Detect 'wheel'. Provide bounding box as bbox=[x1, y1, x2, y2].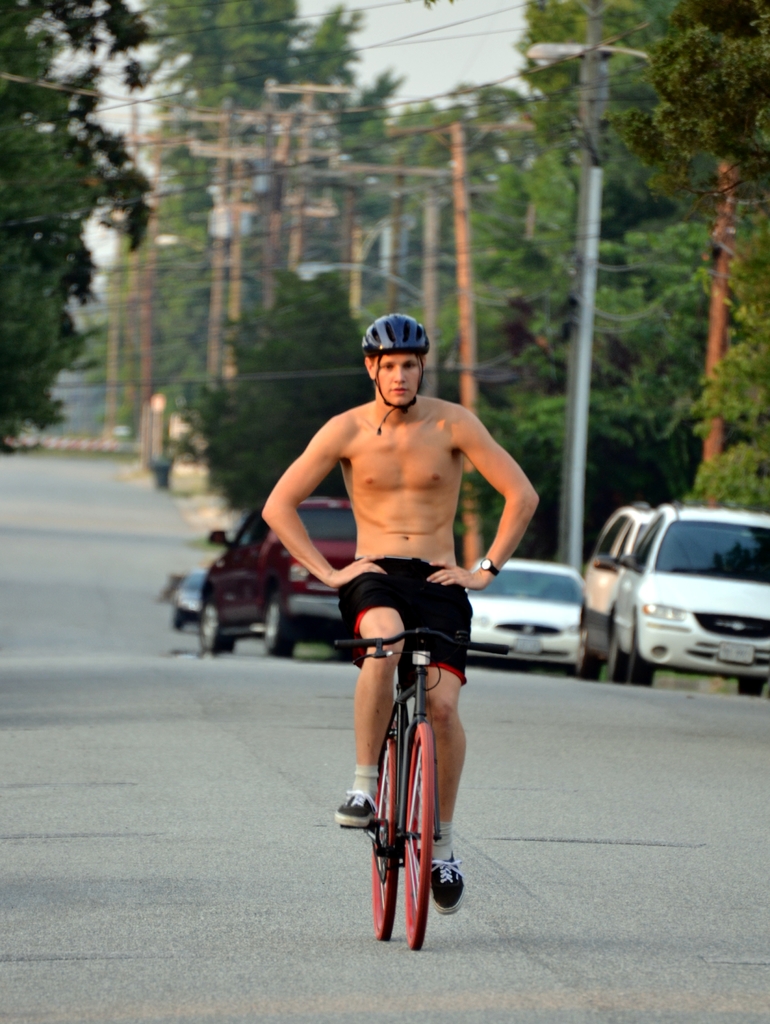
bbox=[262, 599, 304, 657].
